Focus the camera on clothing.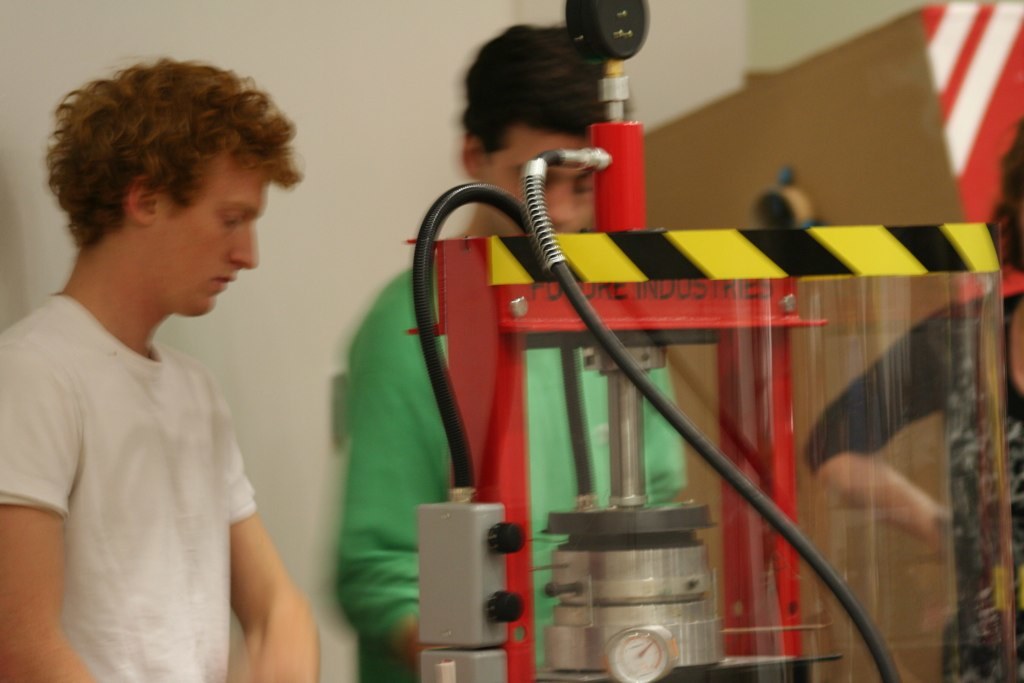
Focus region: crop(799, 287, 1023, 682).
